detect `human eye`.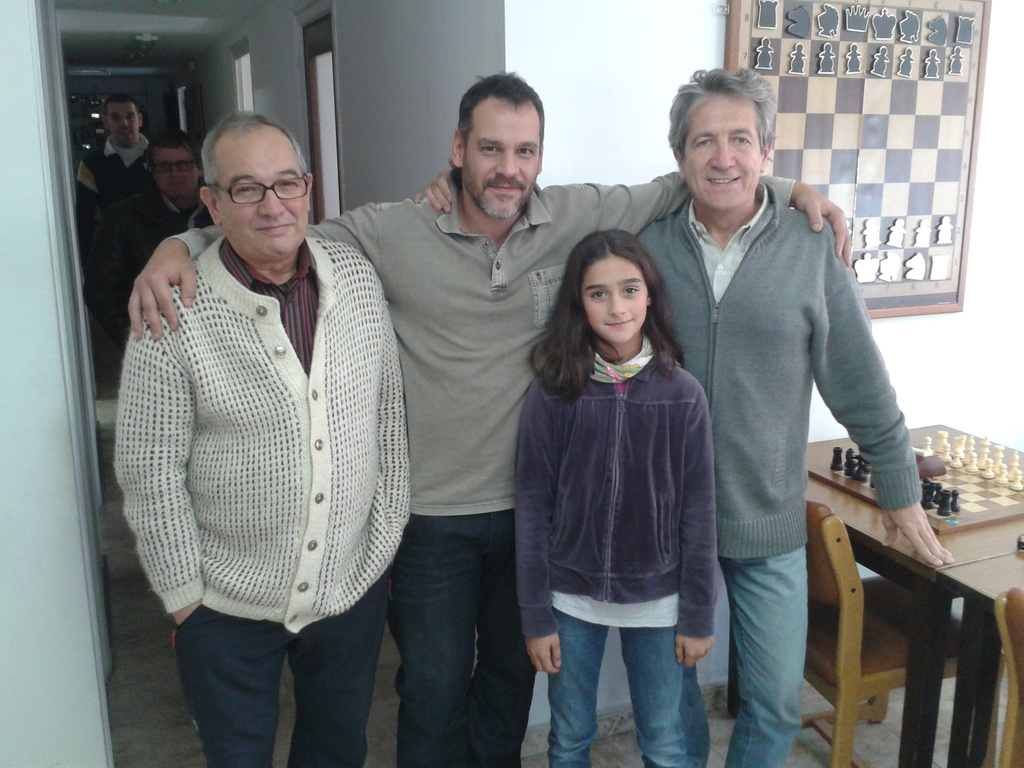
Detected at [180, 161, 190, 165].
